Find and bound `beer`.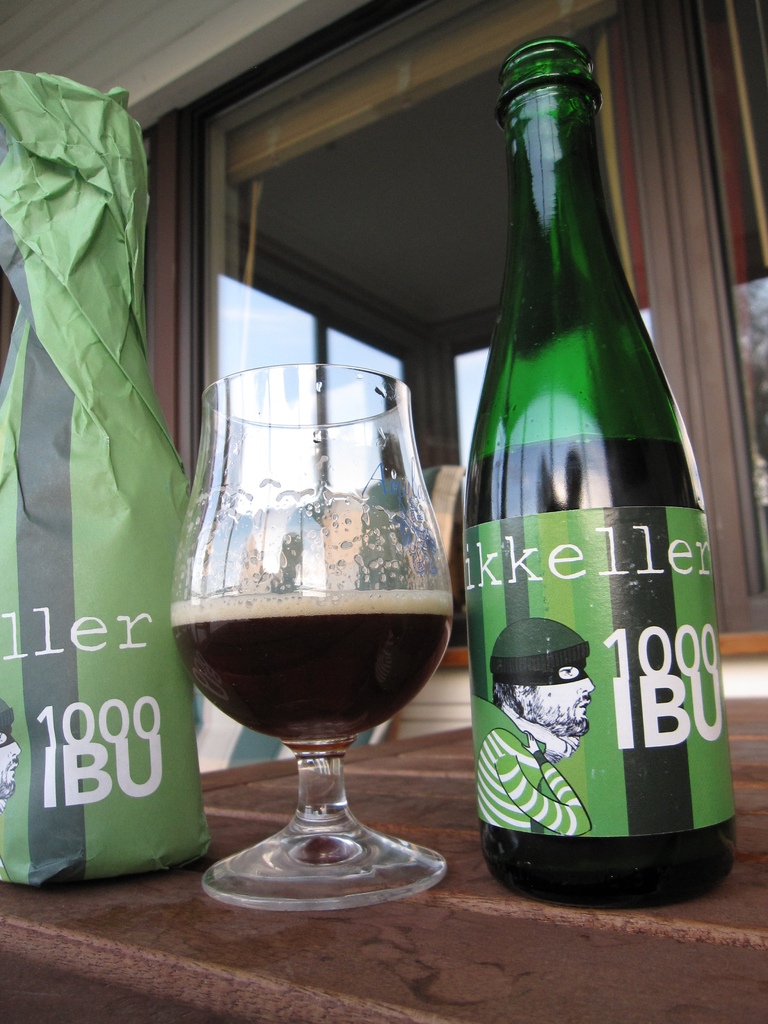
Bound: l=444, t=43, r=743, b=918.
